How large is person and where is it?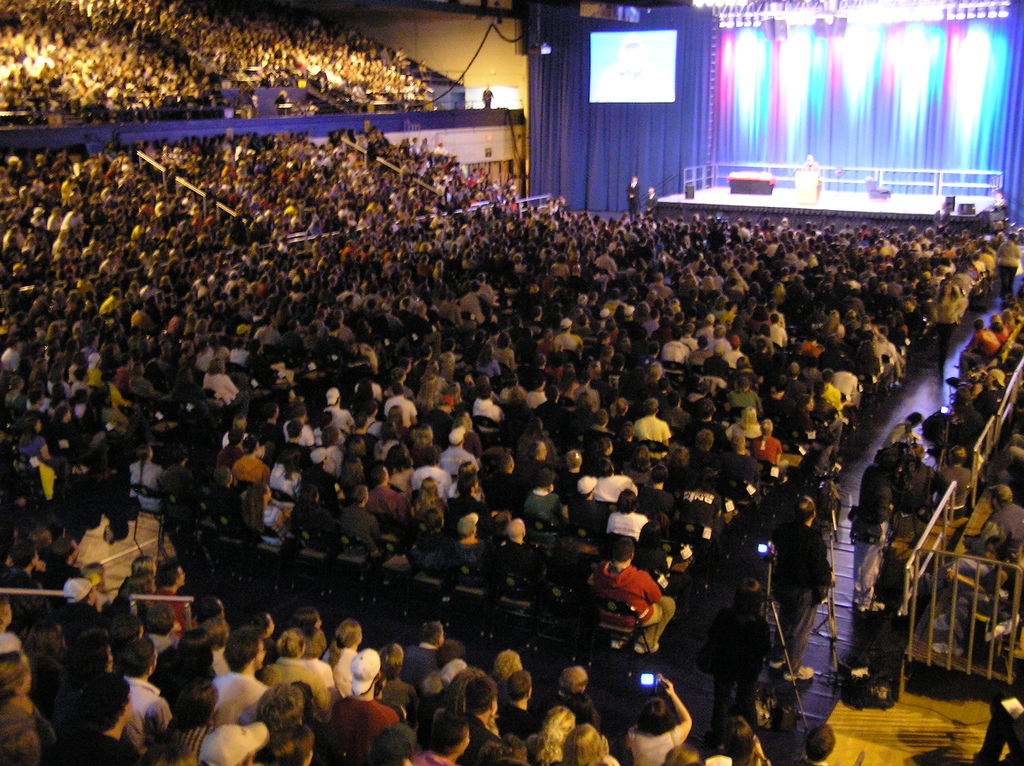
Bounding box: 624,447,654,486.
